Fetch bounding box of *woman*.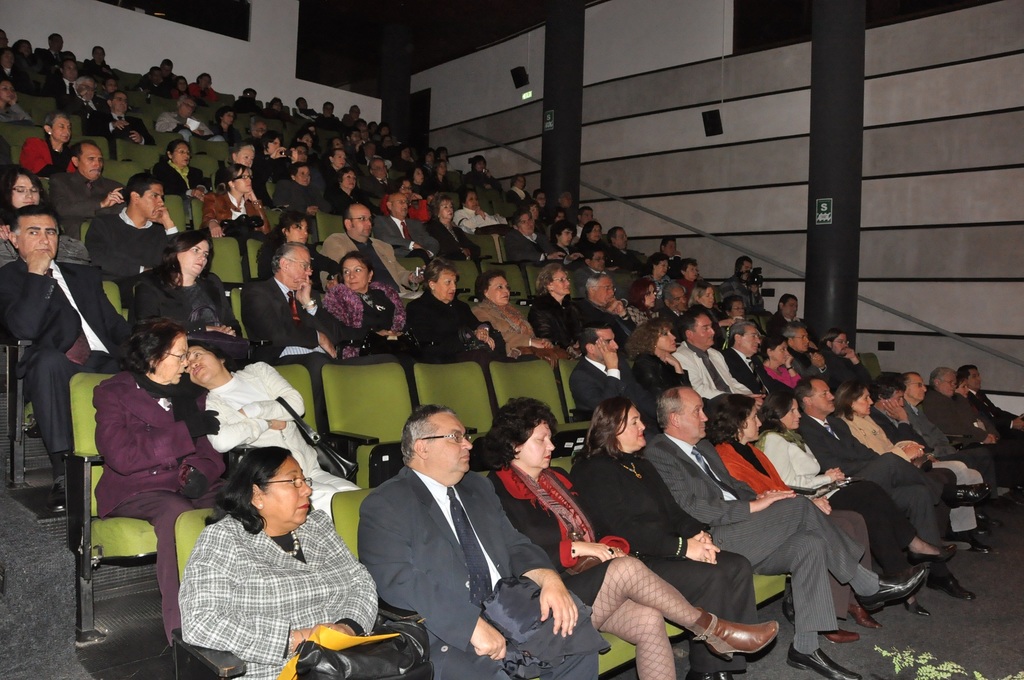
Bbox: pyautogui.locateOnScreen(620, 280, 661, 328).
